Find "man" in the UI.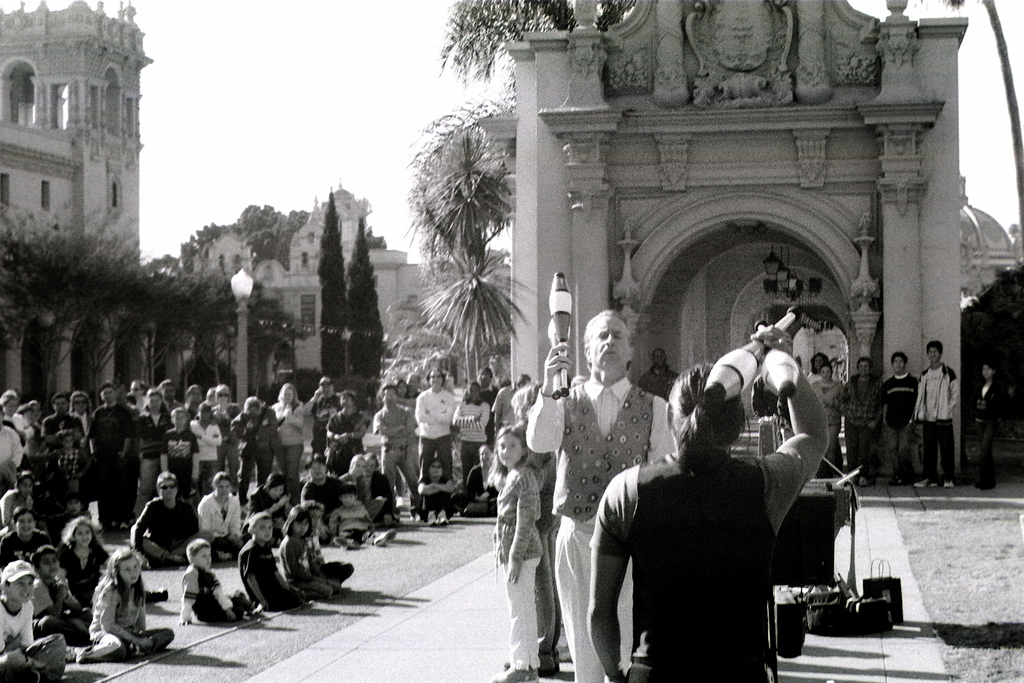
UI element at (598,340,835,682).
